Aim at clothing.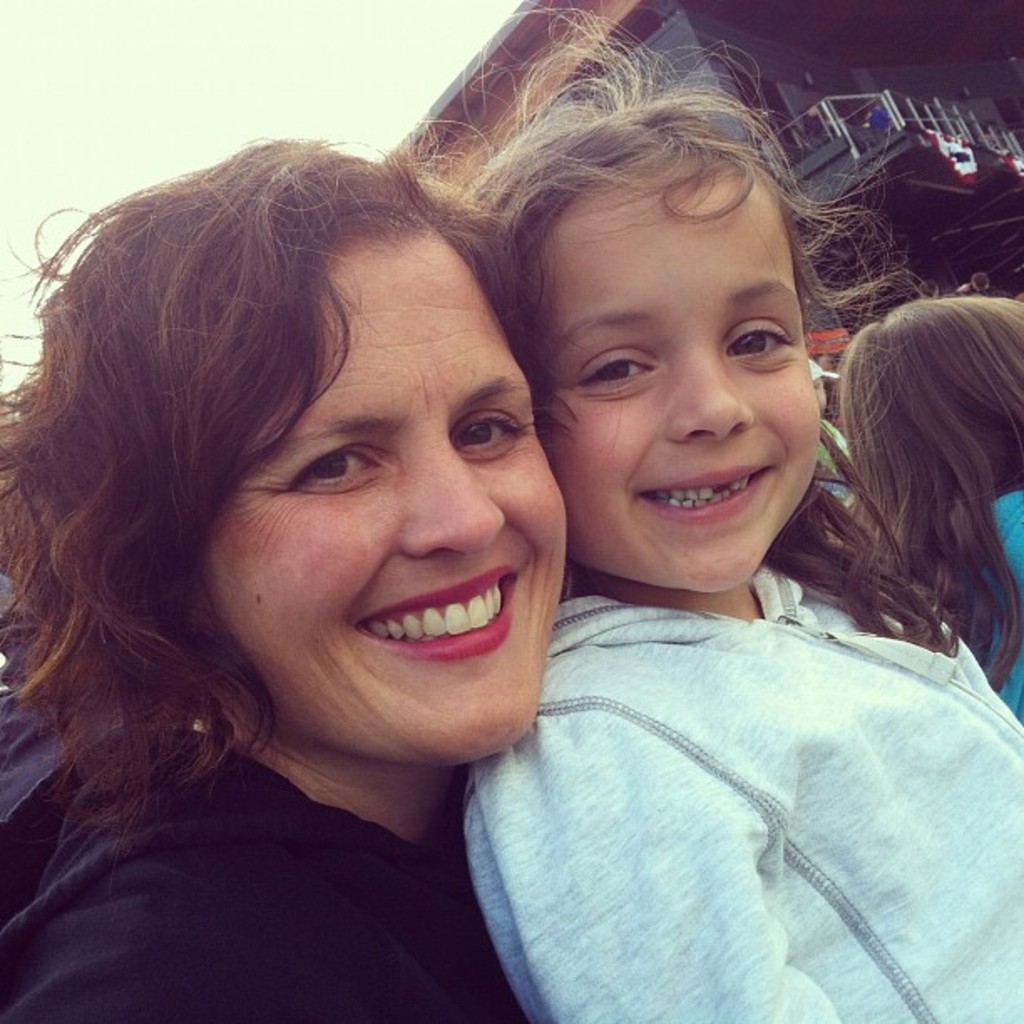
Aimed at [left=3, top=704, right=529, bottom=1022].
